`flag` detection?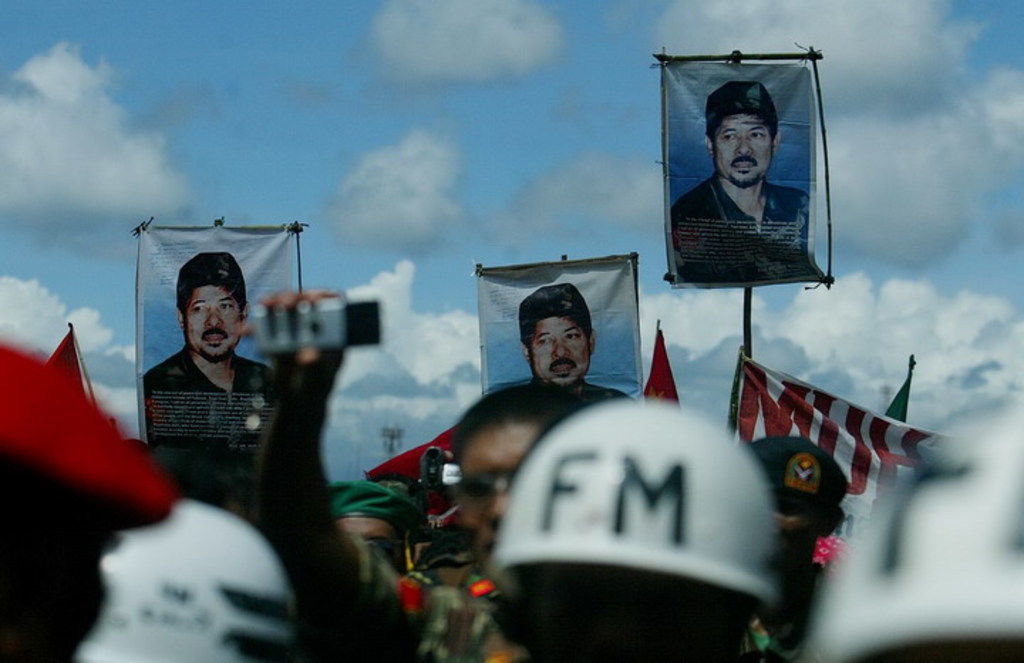
l=634, t=319, r=684, b=411
